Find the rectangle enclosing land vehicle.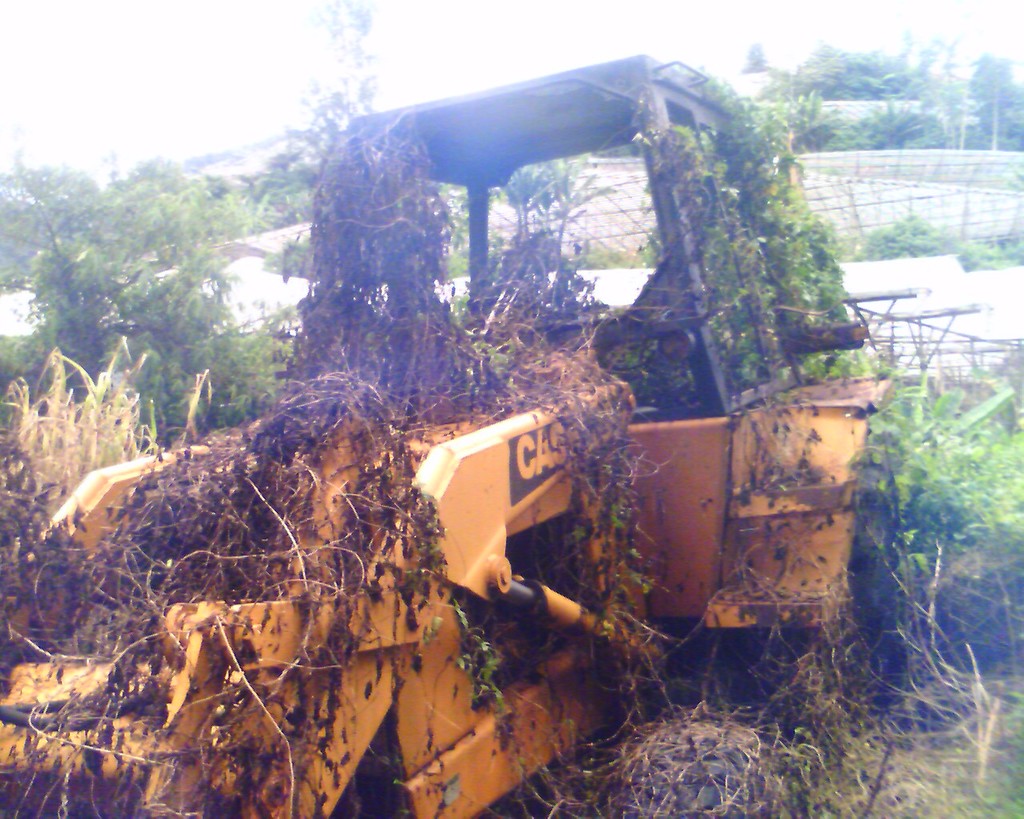
{"left": 69, "top": 33, "right": 958, "bottom": 750}.
